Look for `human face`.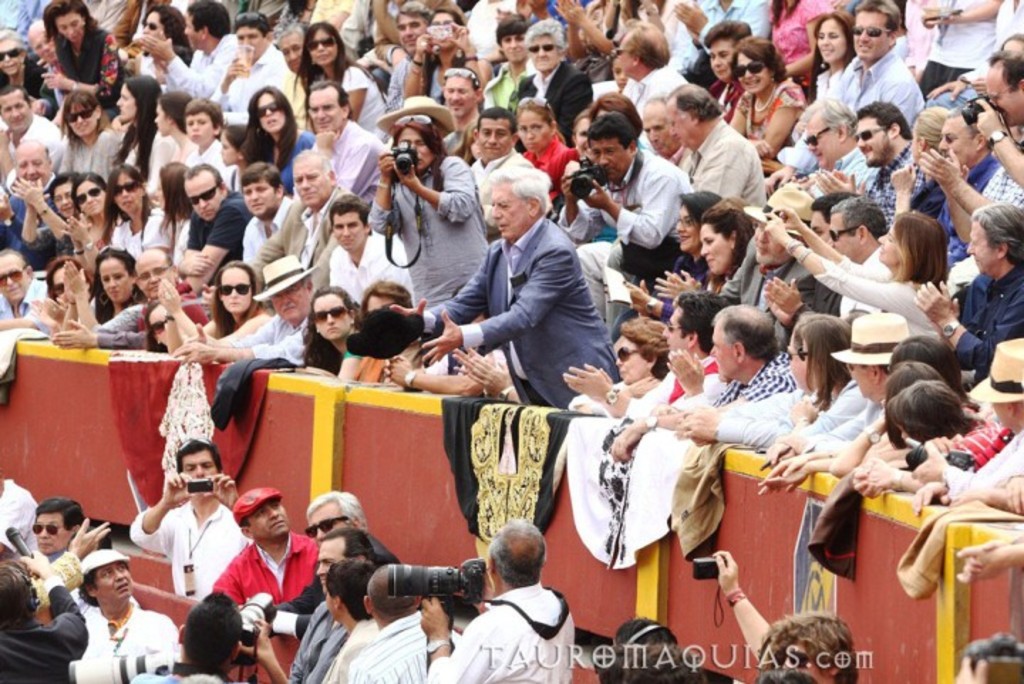
Found: x1=174, y1=449, x2=218, y2=501.
